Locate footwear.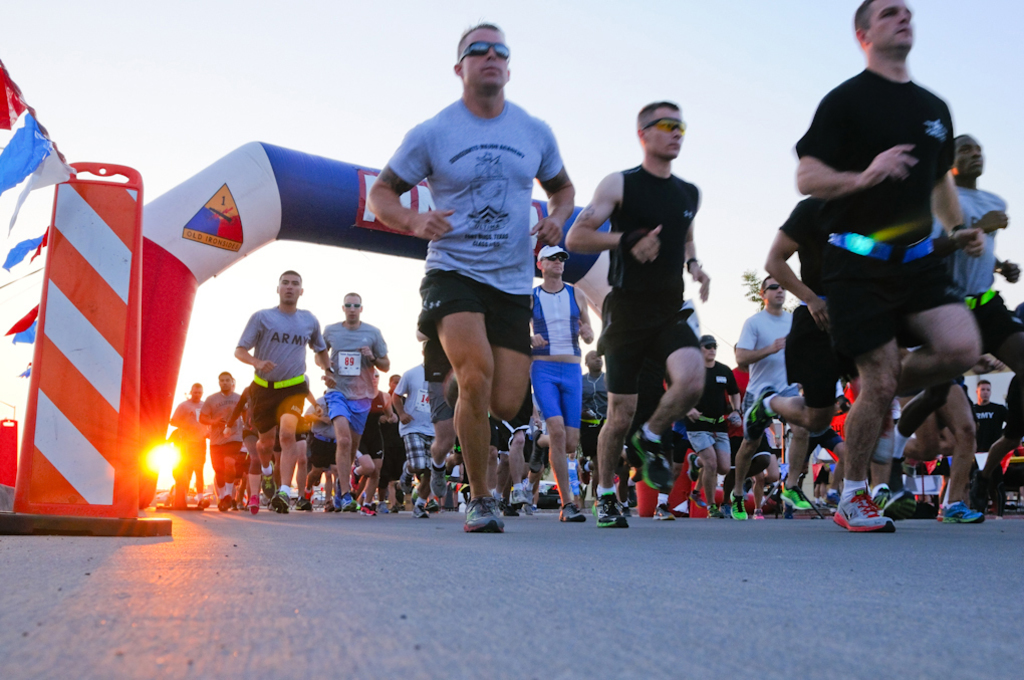
Bounding box: pyautogui.locateOnScreen(218, 493, 238, 511).
